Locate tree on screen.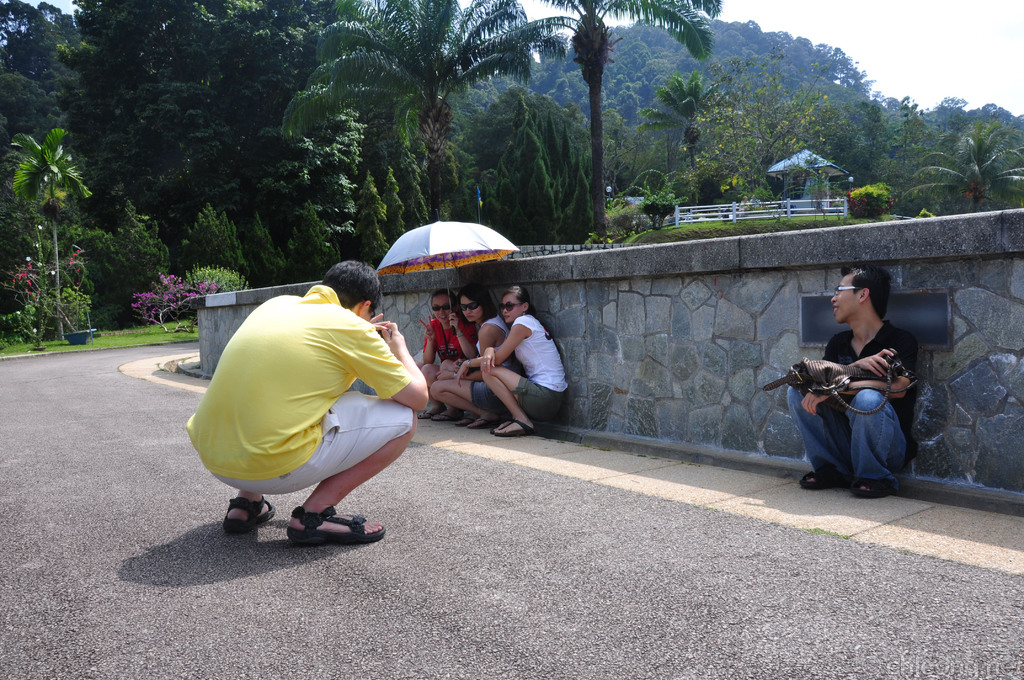
On screen at detection(6, 122, 91, 338).
